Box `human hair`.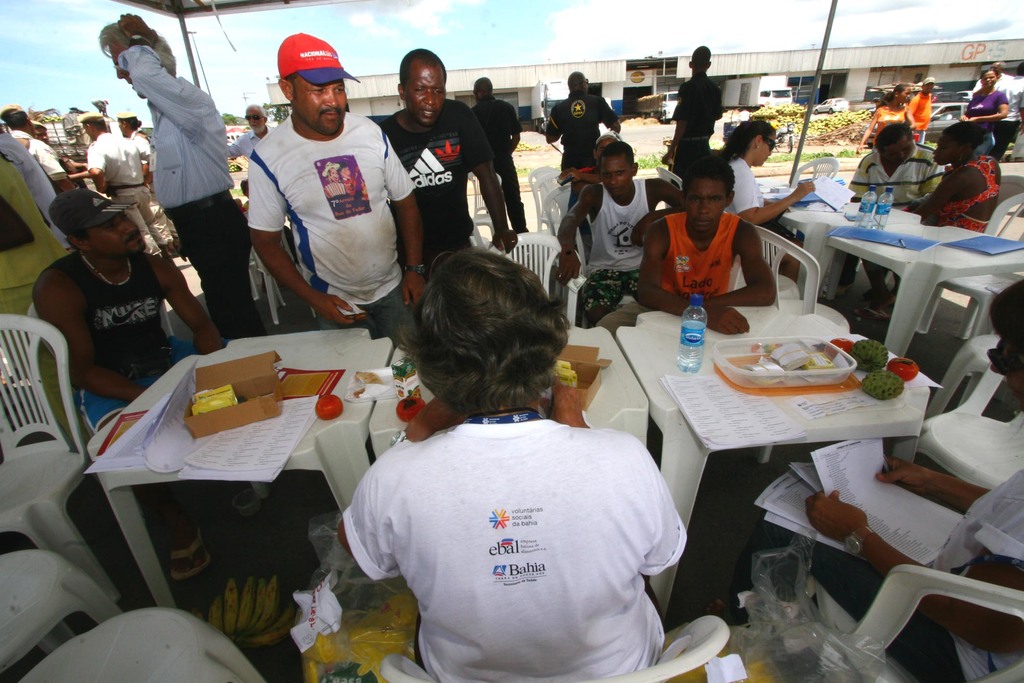
<bbox>724, 119, 774, 158</bbox>.
